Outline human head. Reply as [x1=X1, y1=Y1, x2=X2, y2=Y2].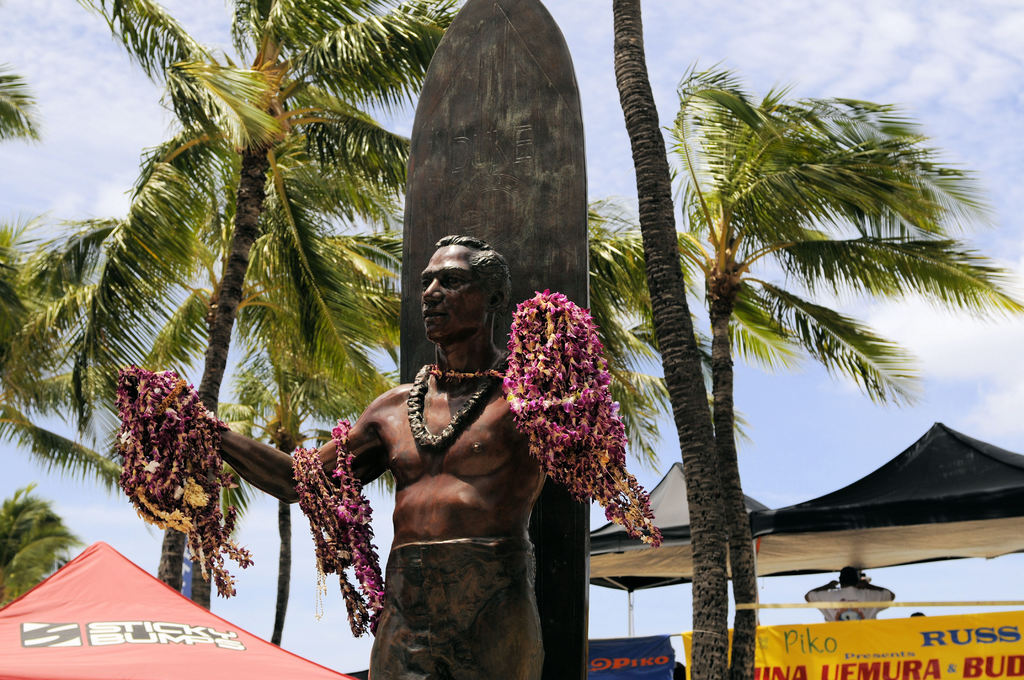
[x1=412, y1=240, x2=511, y2=346].
